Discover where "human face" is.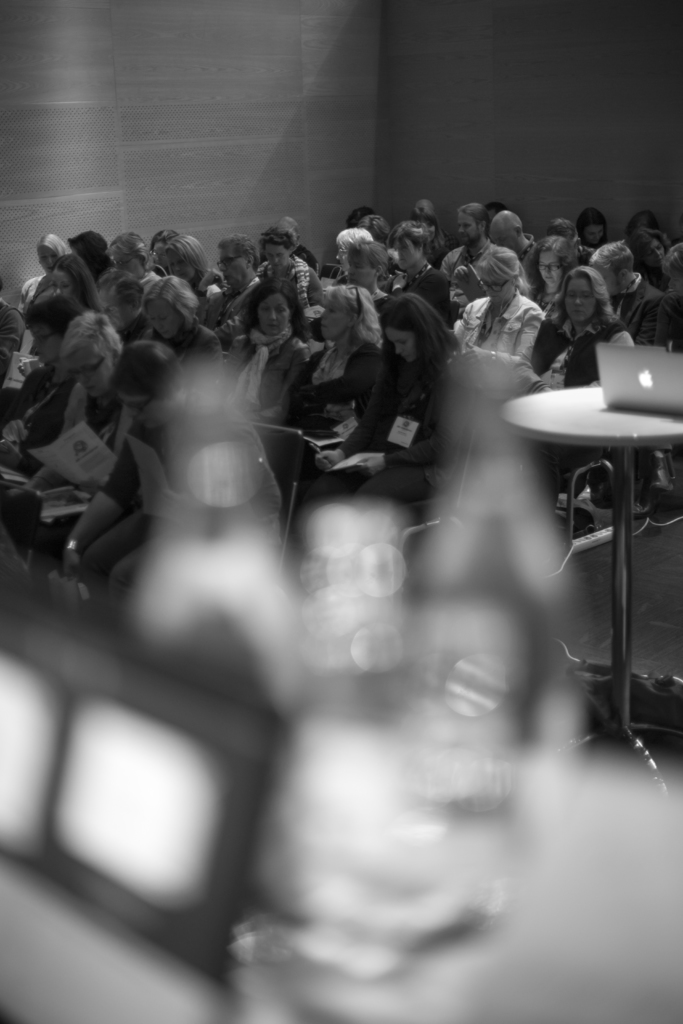
Discovered at bbox=[318, 299, 347, 342].
